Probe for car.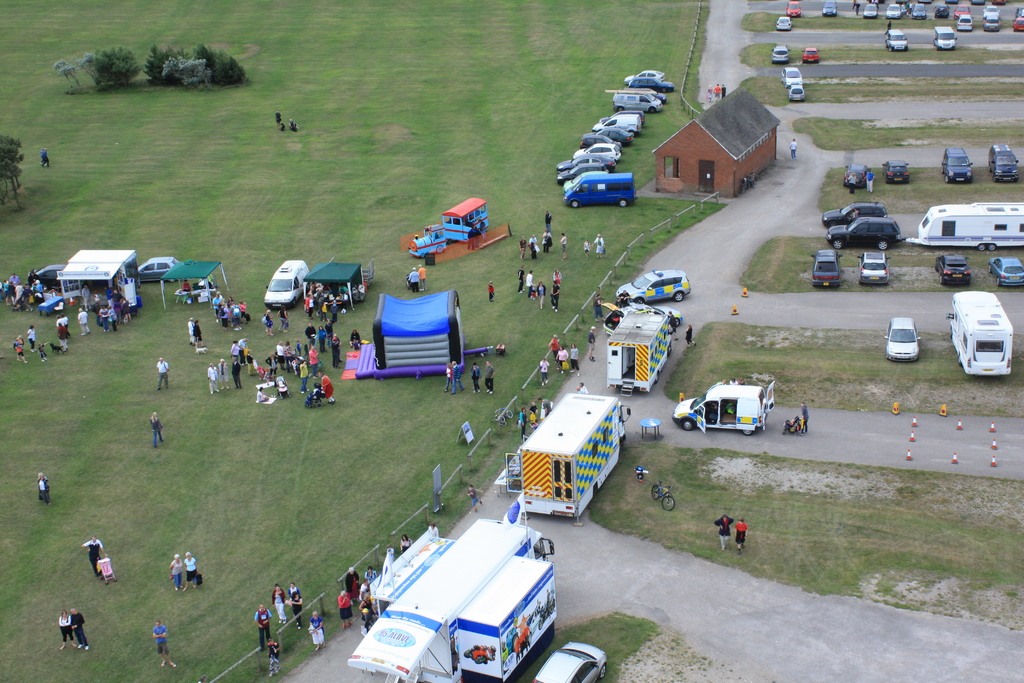
Probe result: x1=886, y1=33, x2=913, y2=55.
